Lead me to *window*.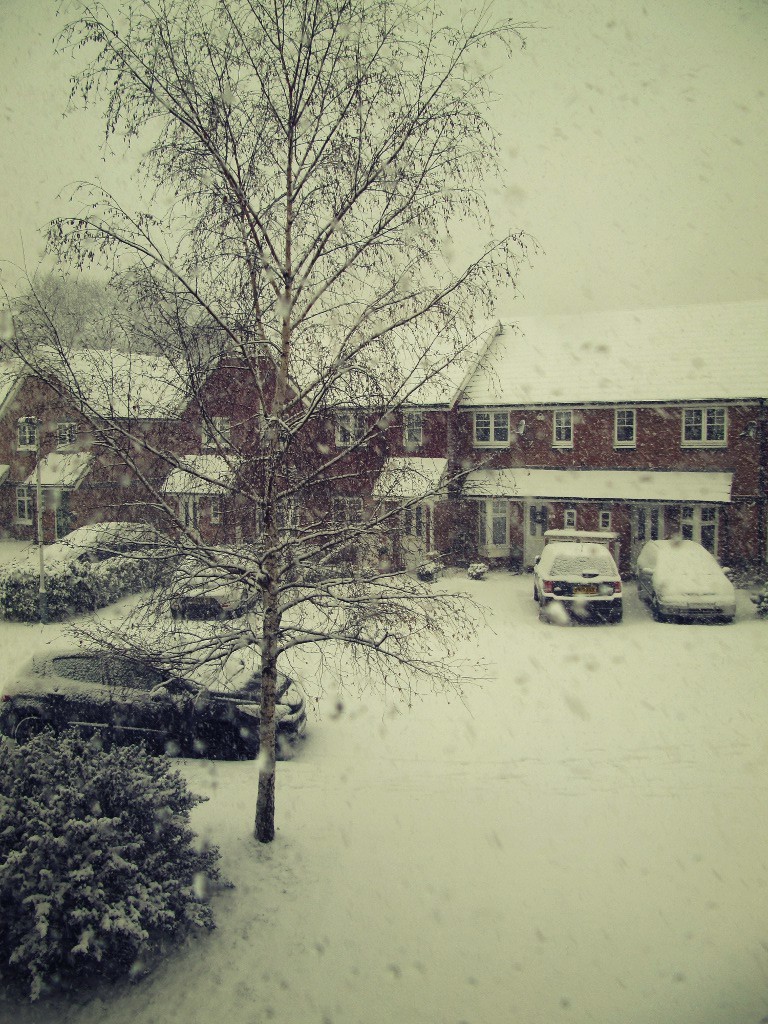
Lead to 460/414/506/439.
